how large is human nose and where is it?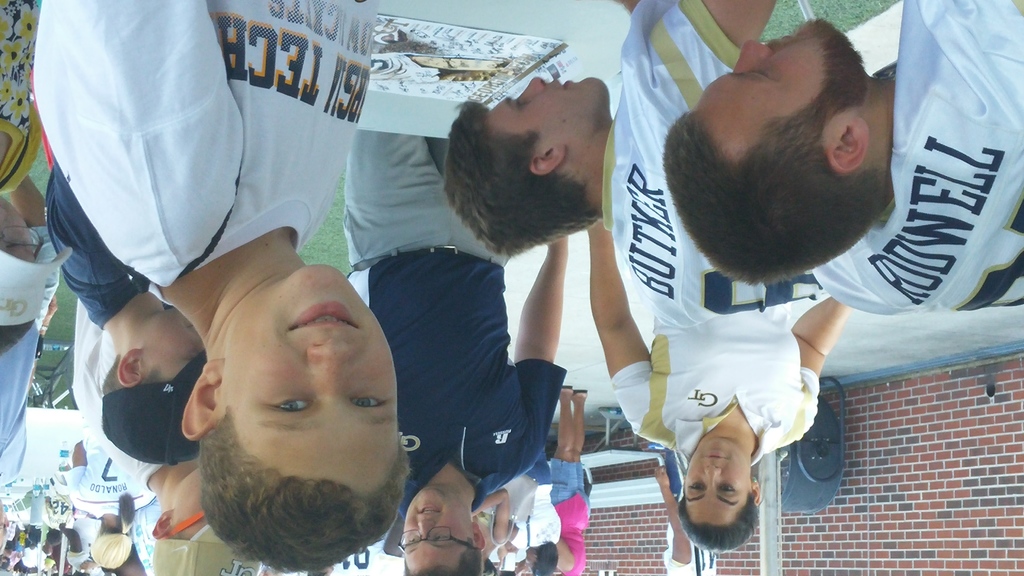
Bounding box: [301, 337, 351, 396].
